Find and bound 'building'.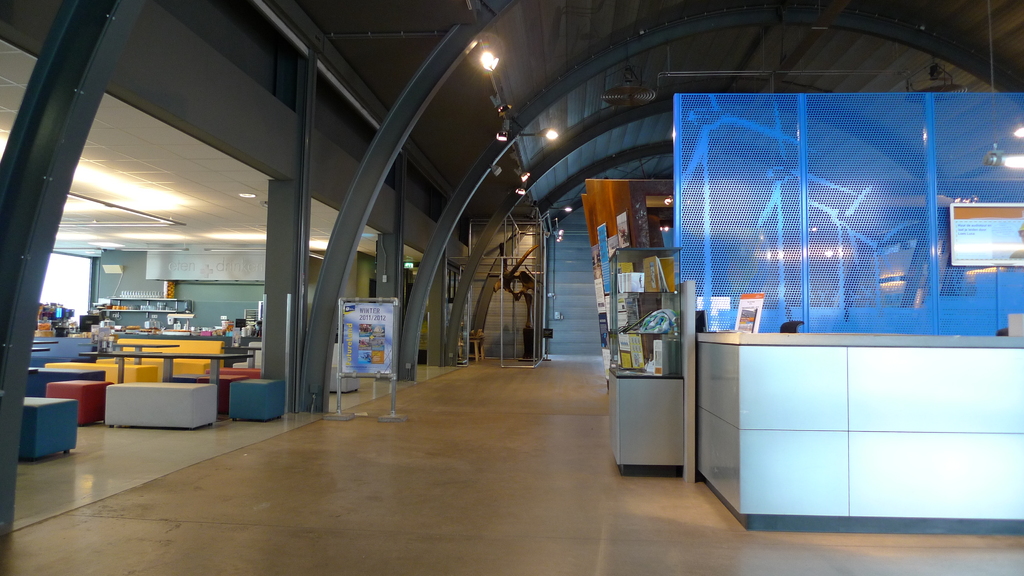
Bound: rect(0, 2, 1023, 575).
